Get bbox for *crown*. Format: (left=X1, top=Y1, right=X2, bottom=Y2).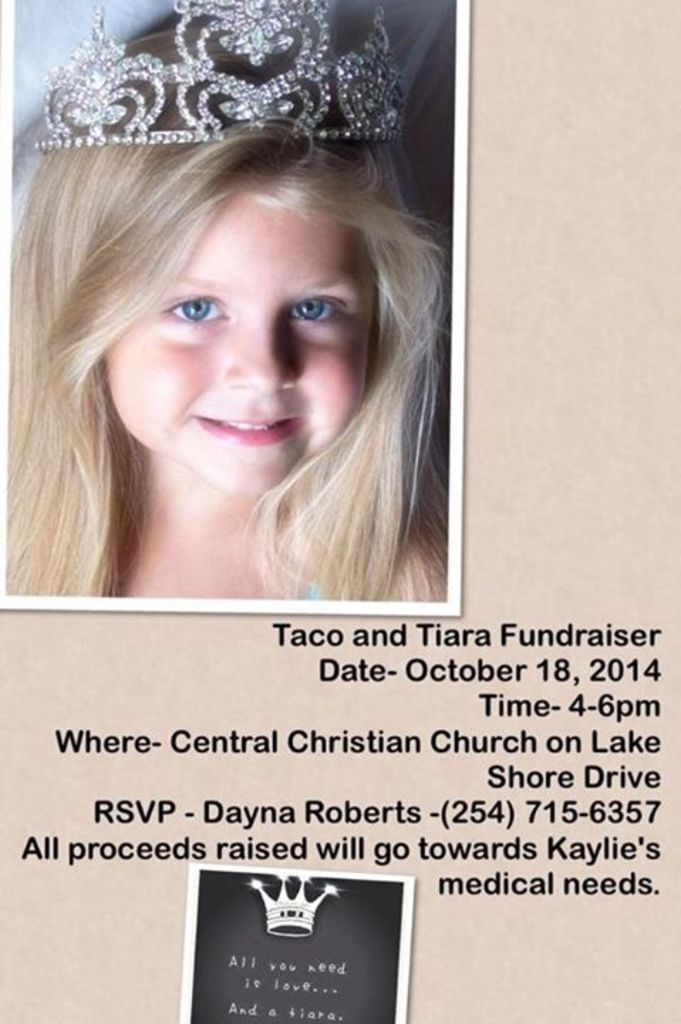
(left=34, top=0, right=400, bottom=151).
